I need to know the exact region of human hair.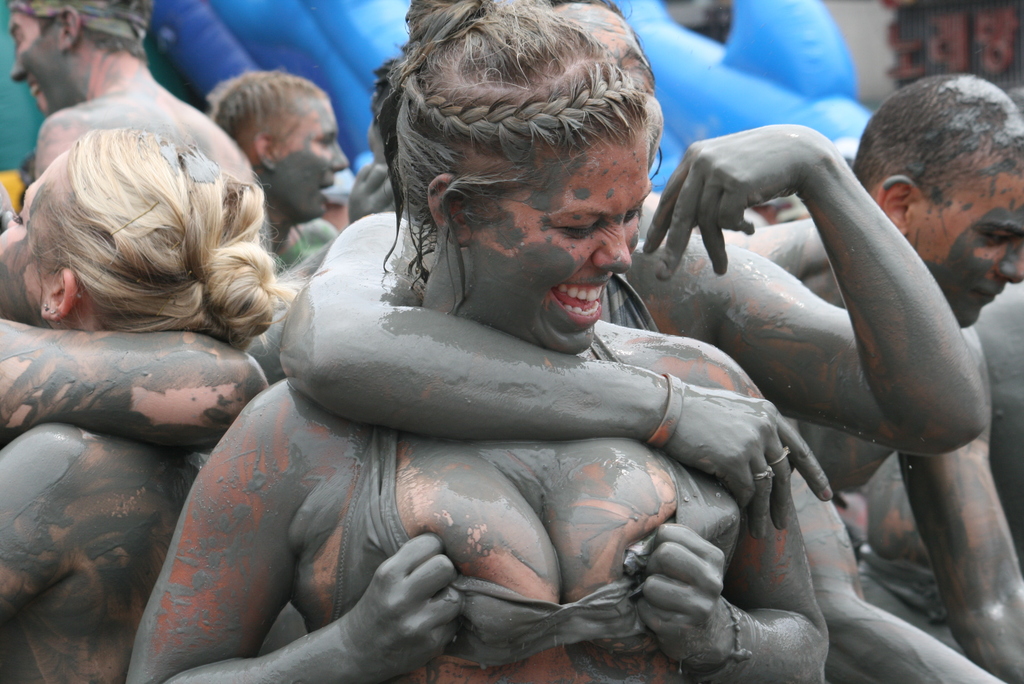
Region: x1=349 y1=149 x2=399 y2=221.
